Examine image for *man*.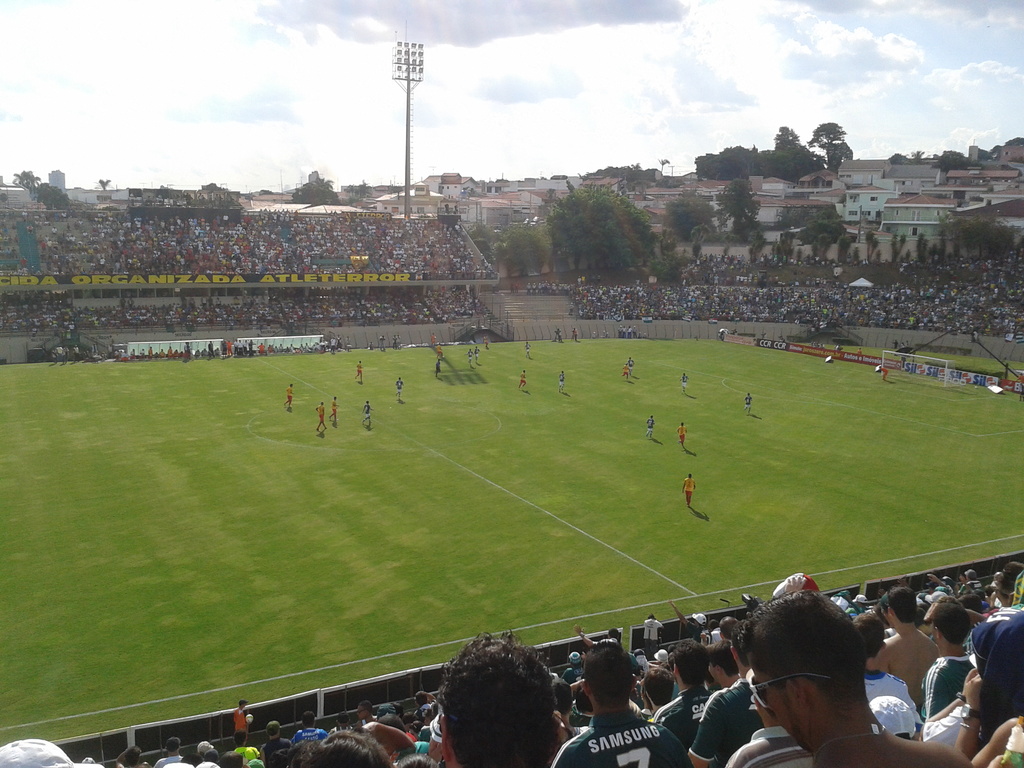
Examination result: {"left": 523, "top": 340, "right": 533, "bottom": 360}.
